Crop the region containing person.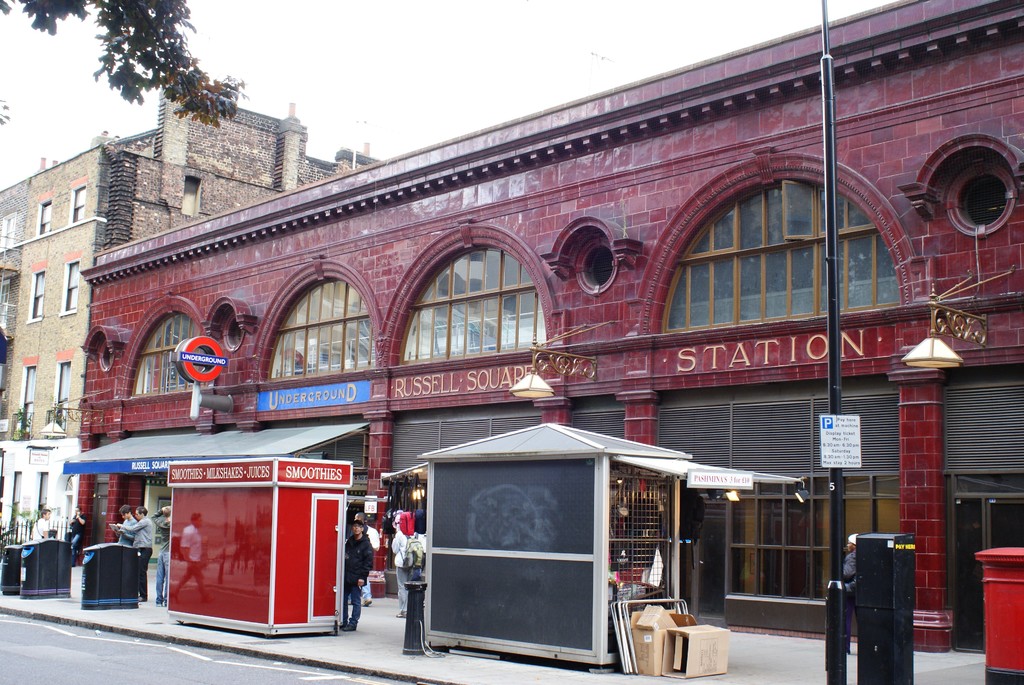
Crop region: [x1=337, y1=514, x2=373, y2=631].
